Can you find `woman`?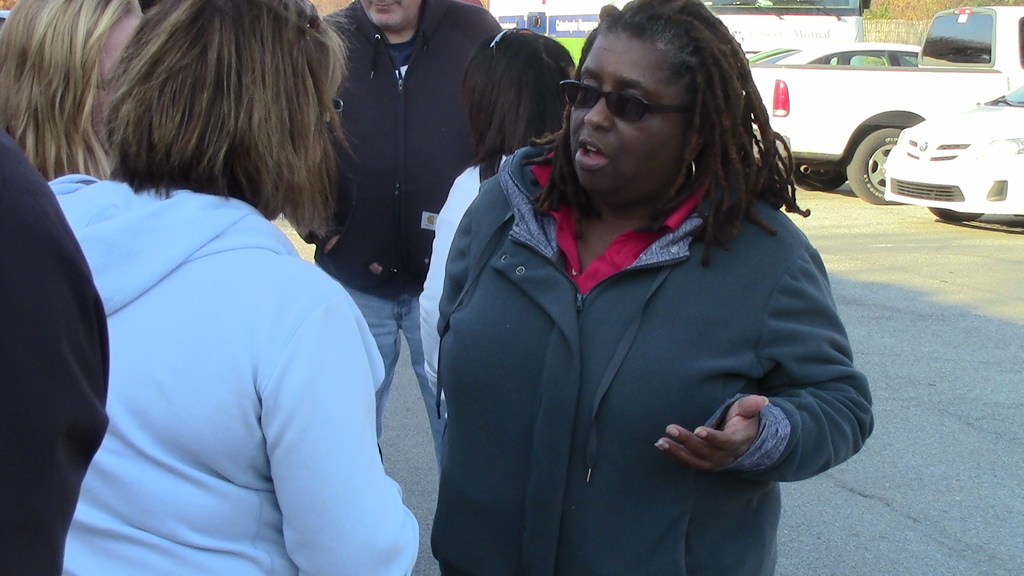
Yes, bounding box: rect(416, 25, 580, 417).
